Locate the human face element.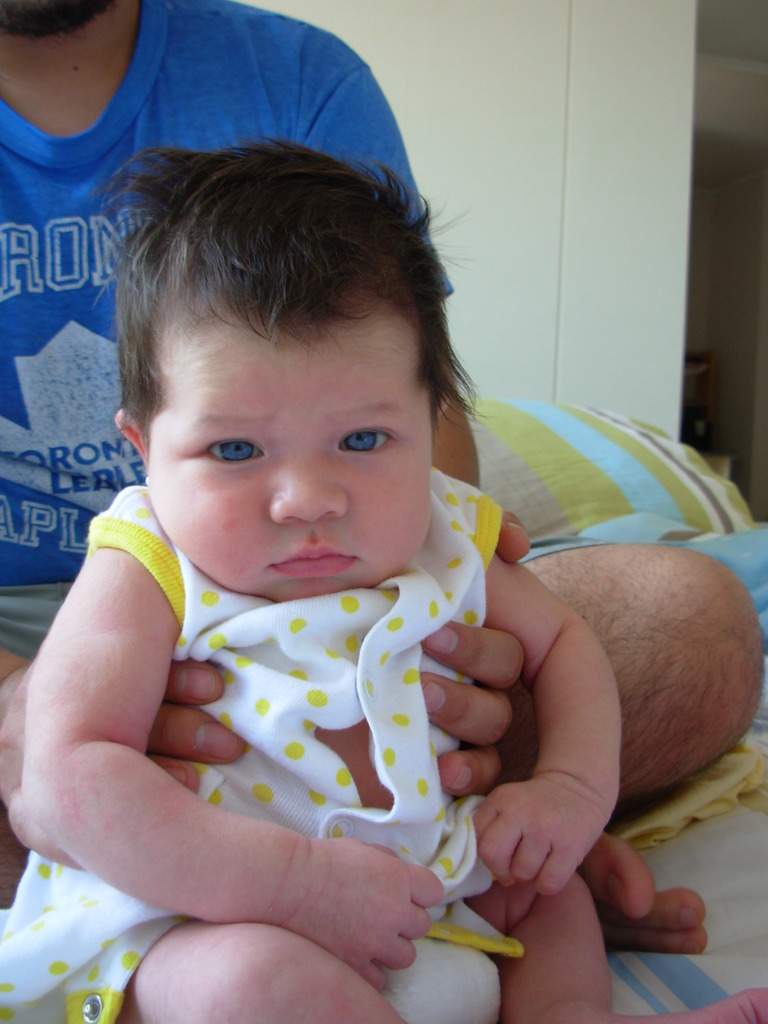
Element bbox: [147,305,432,602].
